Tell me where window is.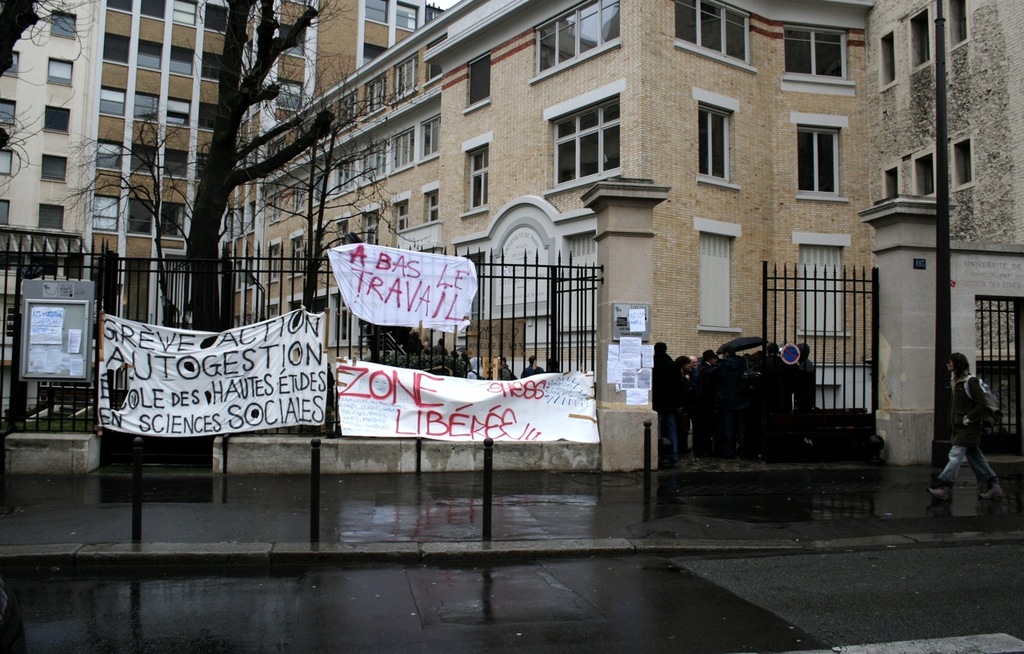
window is at <bbox>394, 50, 418, 101</bbox>.
